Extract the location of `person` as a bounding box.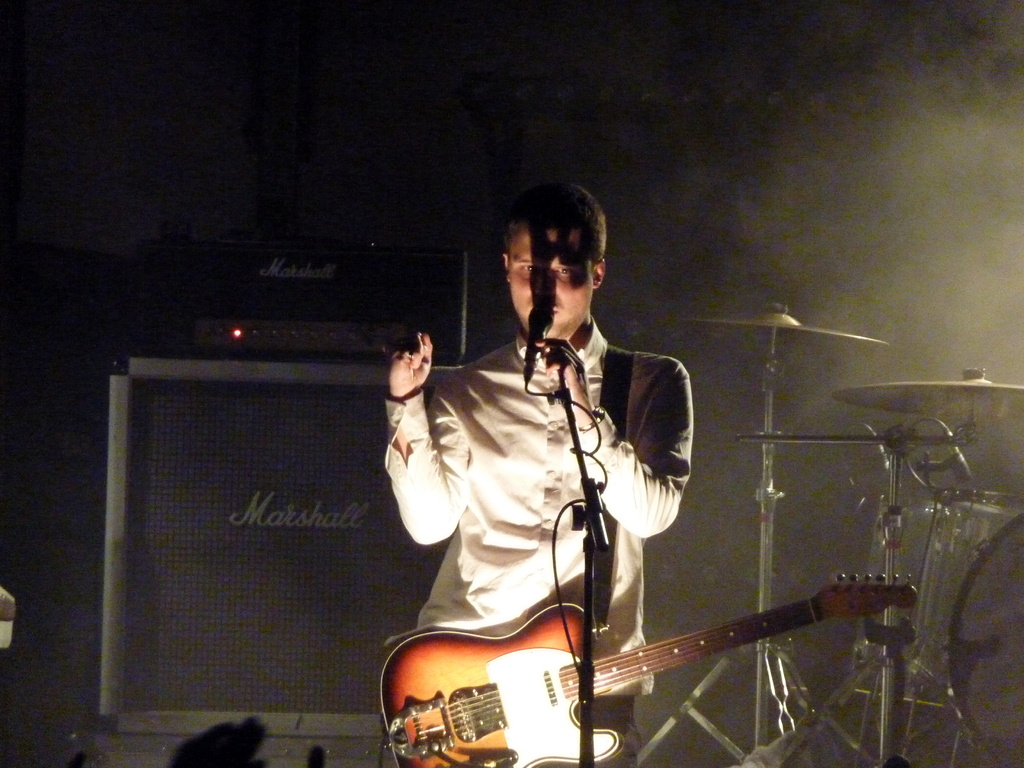
left=391, top=191, right=706, bottom=751.
